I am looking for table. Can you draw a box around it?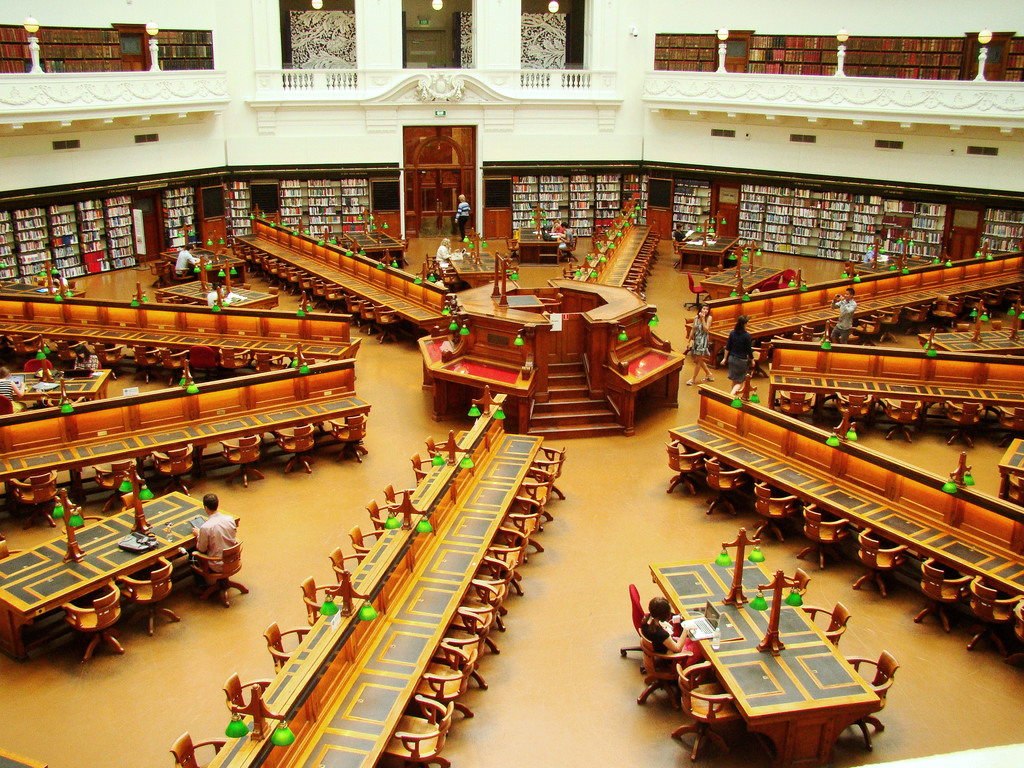
Sure, the bounding box is (35,280,86,300).
